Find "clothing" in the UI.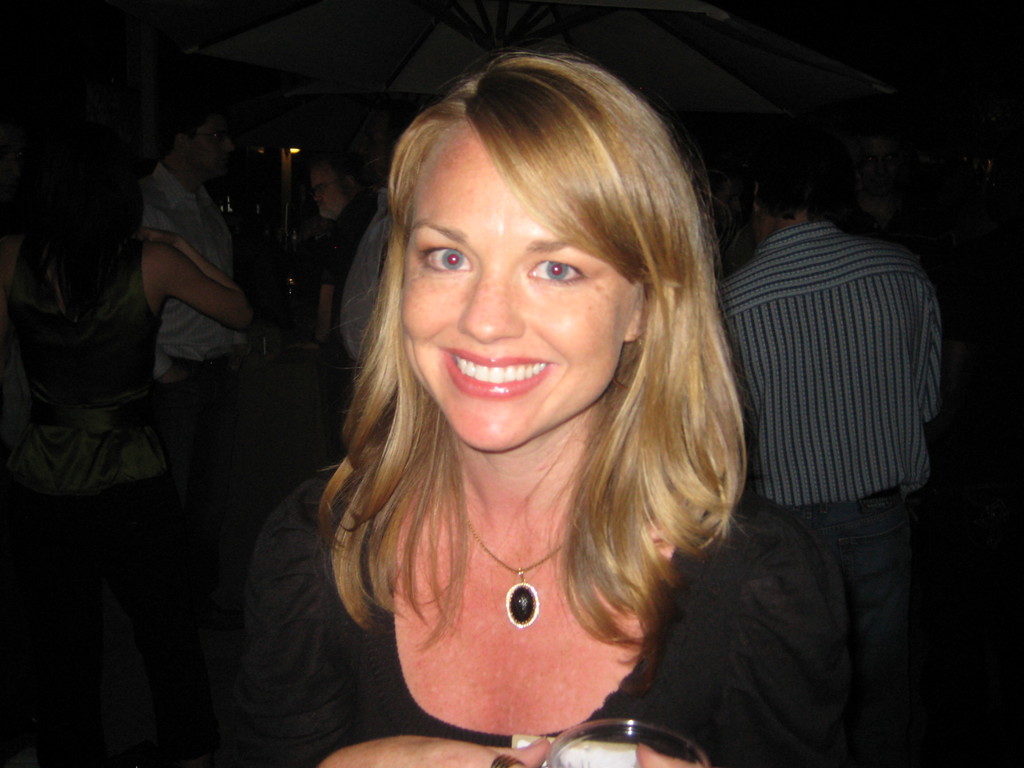
UI element at 135 161 254 575.
